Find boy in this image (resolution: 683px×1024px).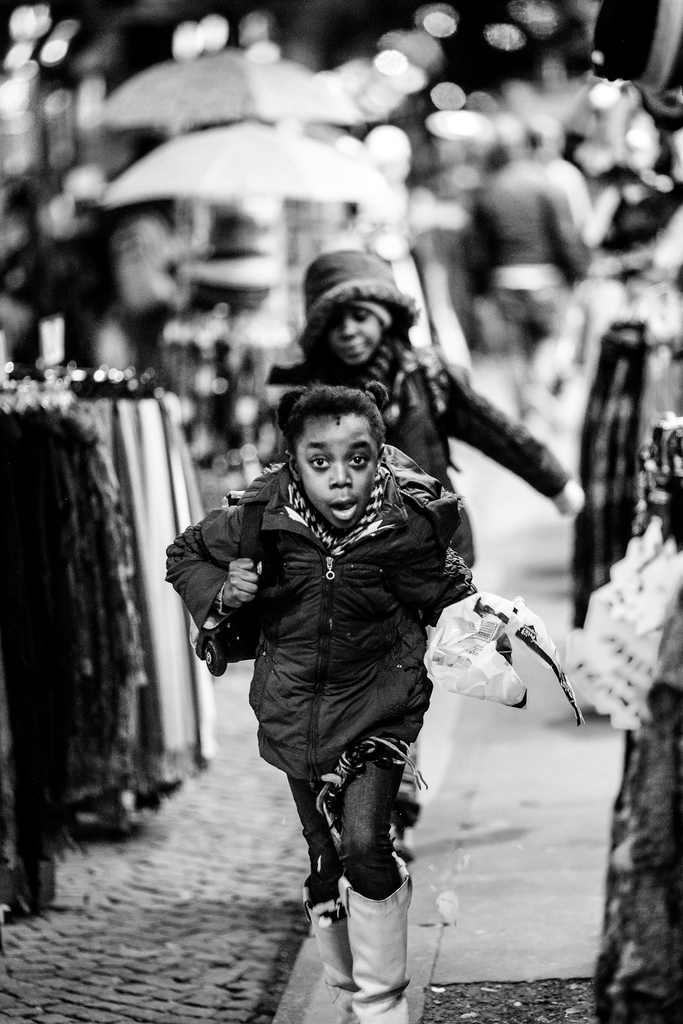
crop(176, 363, 490, 1023).
